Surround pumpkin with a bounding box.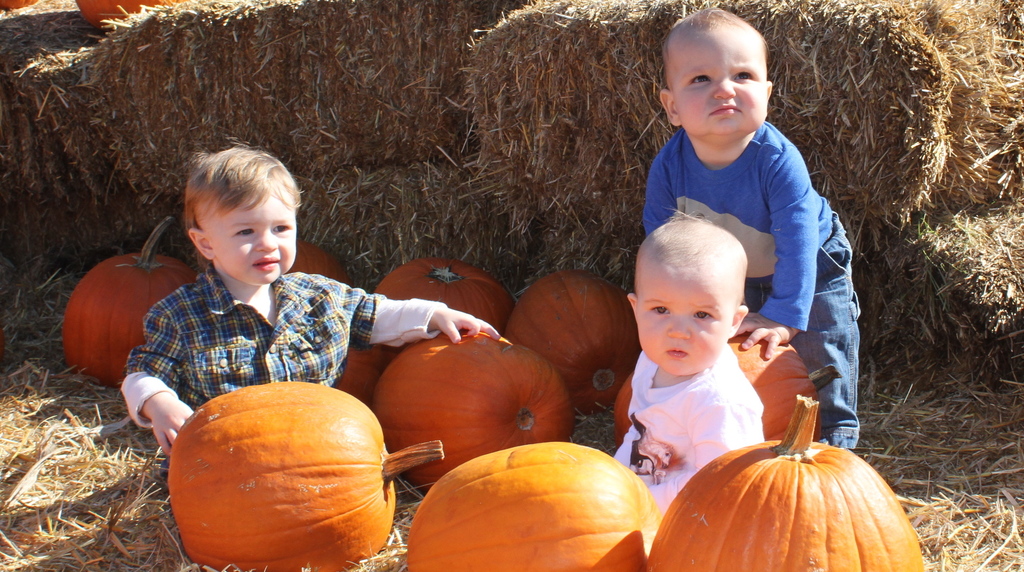
crop(642, 393, 927, 571).
